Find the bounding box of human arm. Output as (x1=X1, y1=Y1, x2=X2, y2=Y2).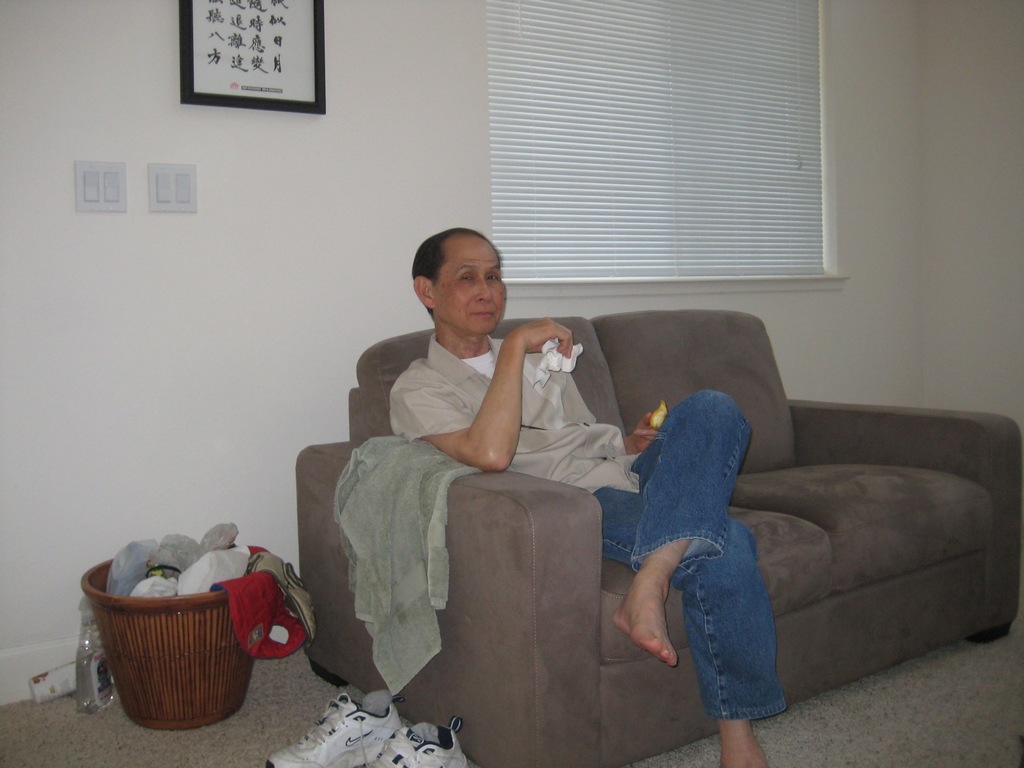
(x1=627, y1=413, x2=669, y2=451).
